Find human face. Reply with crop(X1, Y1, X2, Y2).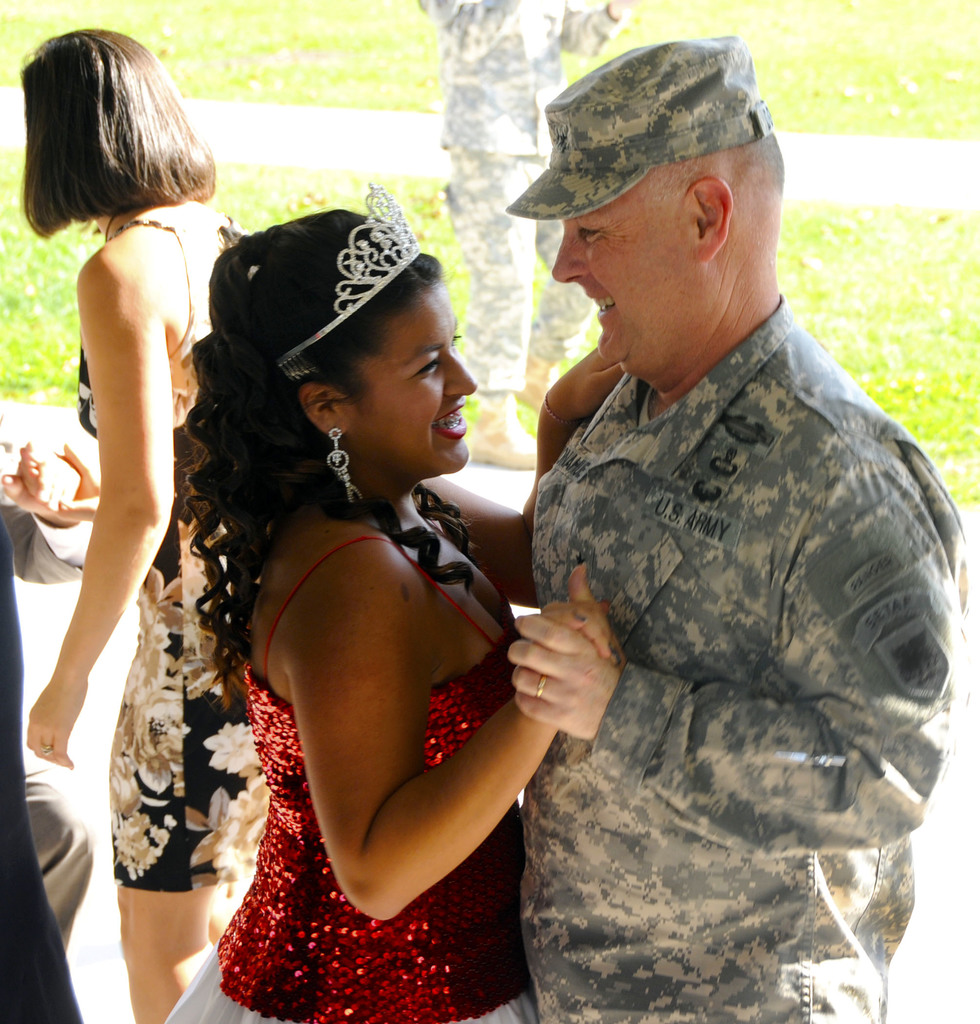
crop(550, 171, 693, 371).
